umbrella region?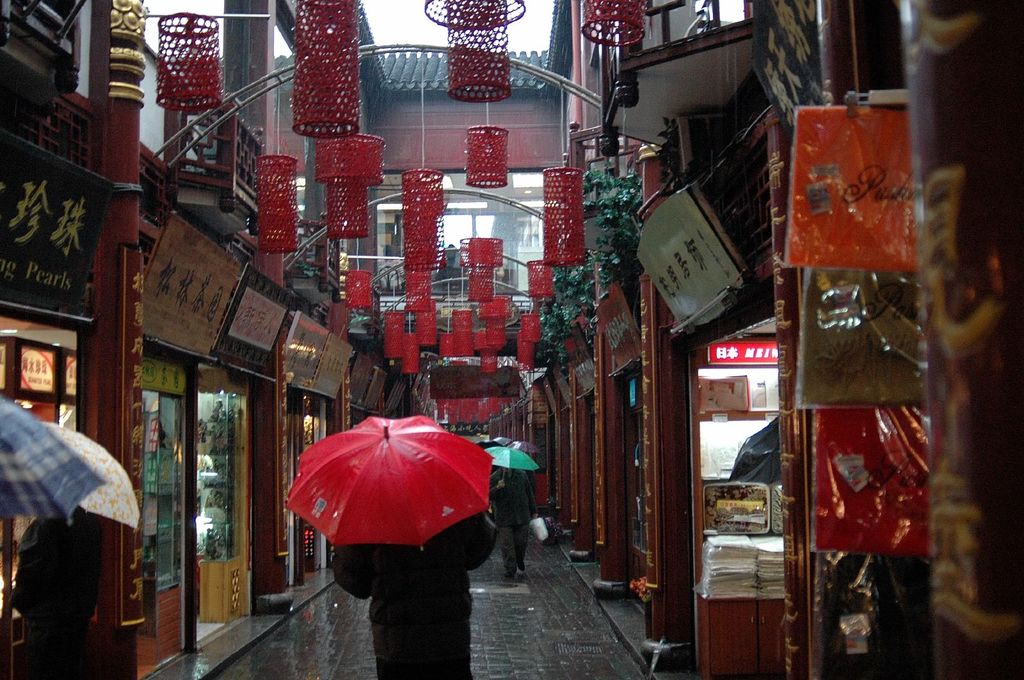
{"x1": 509, "y1": 439, "x2": 536, "y2": 456}
